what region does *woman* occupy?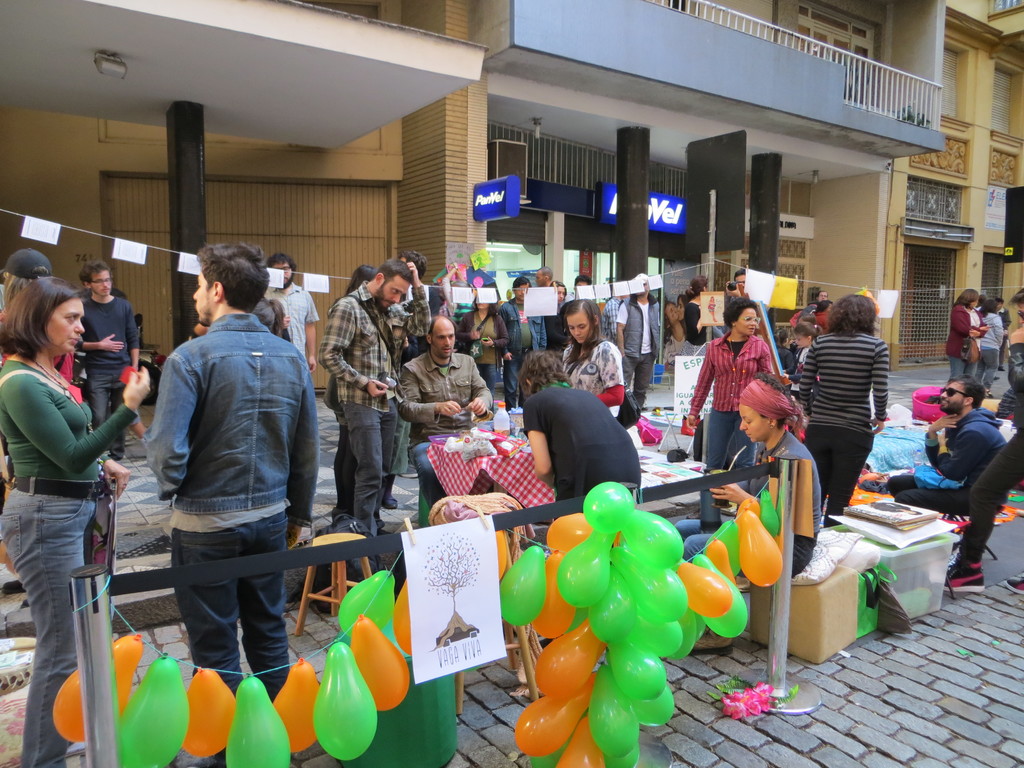
bbox=[323, 261, 380, 507].
